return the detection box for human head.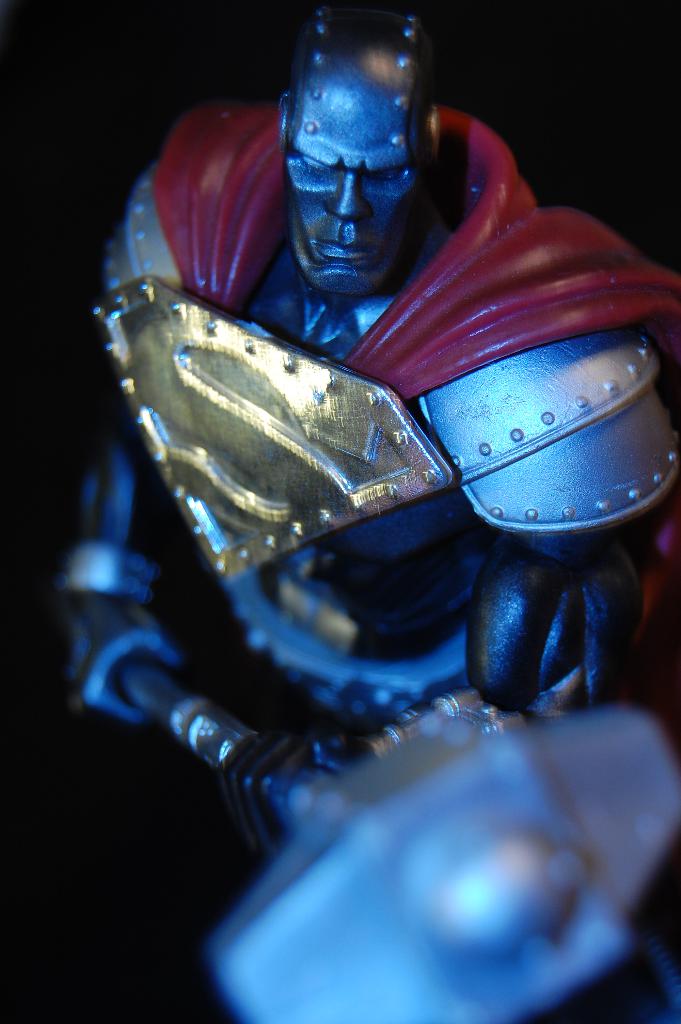
<box>278,12,450,253</box>.
